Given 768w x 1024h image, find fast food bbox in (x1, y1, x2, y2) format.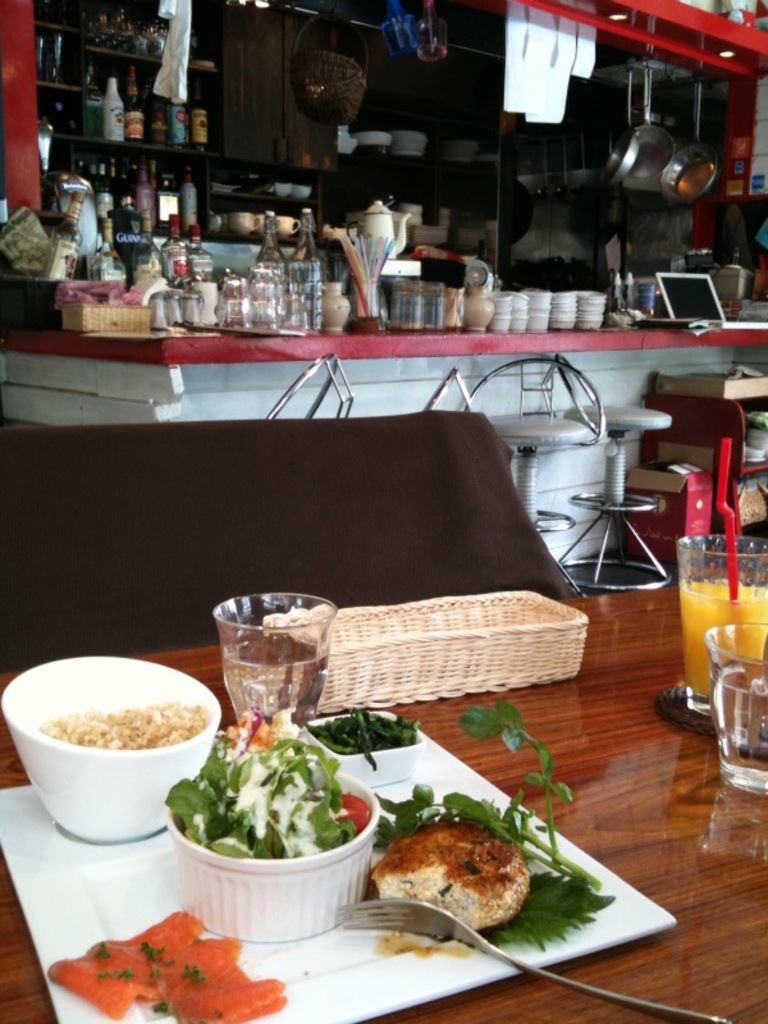
(38, 714, 214, 756).
